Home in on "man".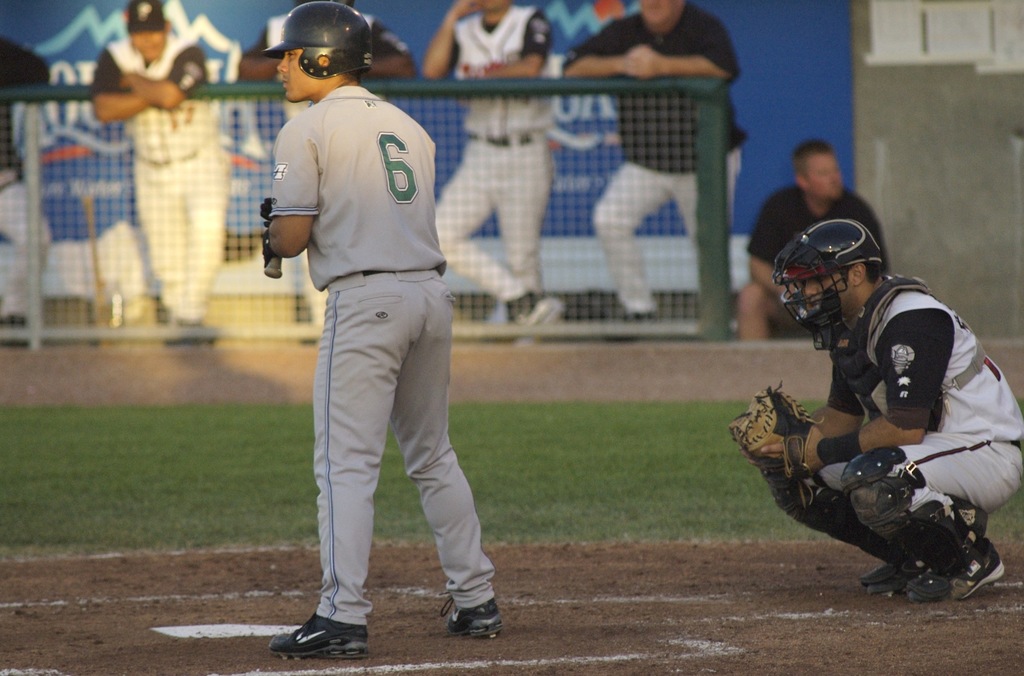
Homed in at box=[260, 1, 502, 660].
